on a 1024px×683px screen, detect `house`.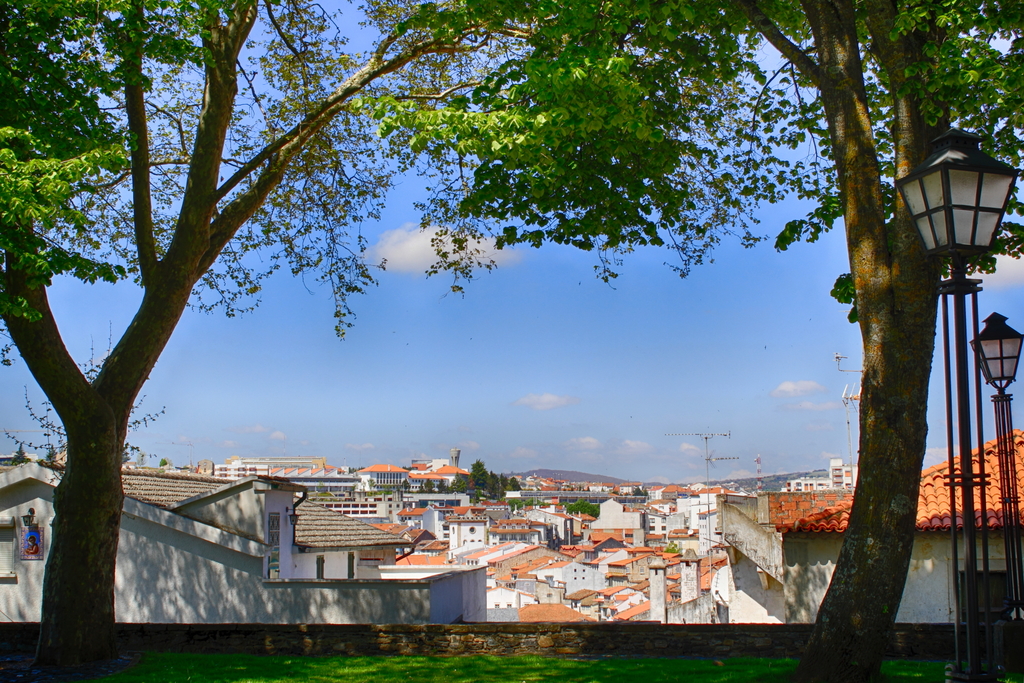
x1=590, y1=536, x2=655, y2=583.
